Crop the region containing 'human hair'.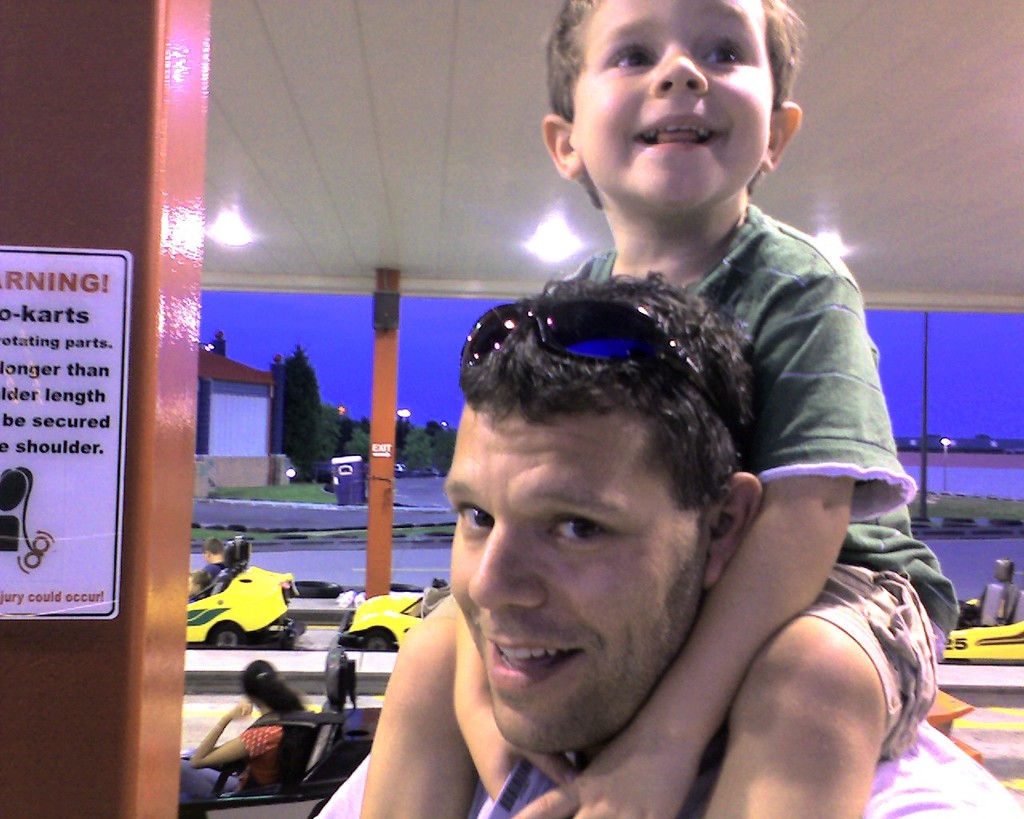
Crop region: 538/5/797/170.
